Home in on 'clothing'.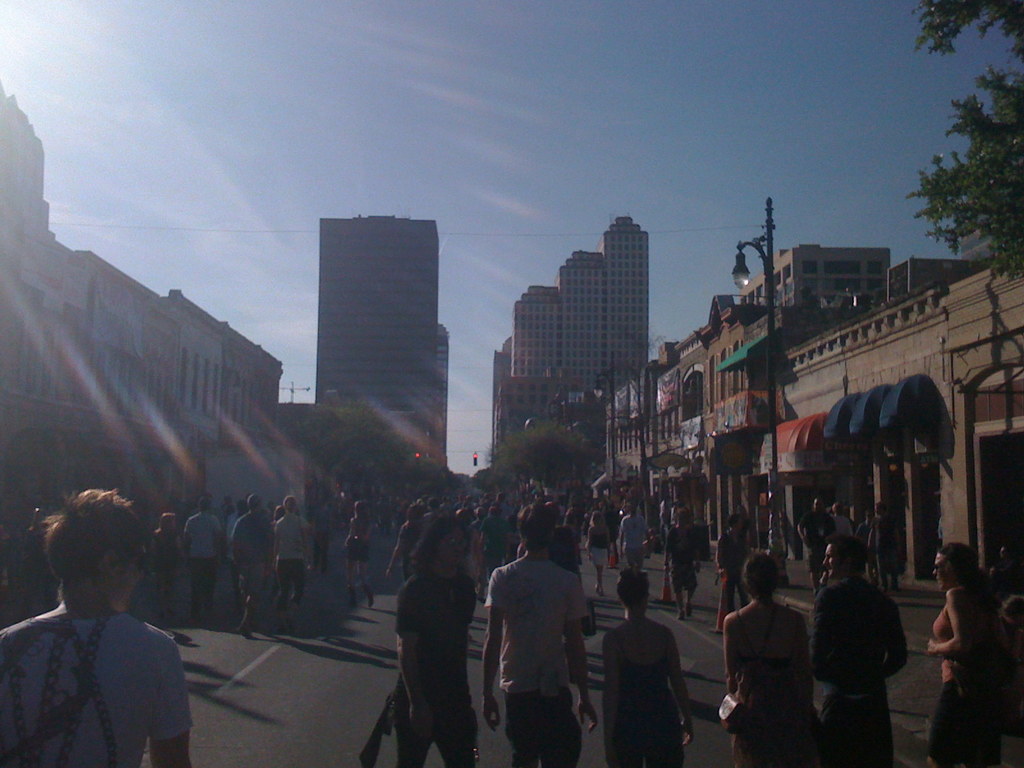
Homed in at 931, 600, 1009, 767.
